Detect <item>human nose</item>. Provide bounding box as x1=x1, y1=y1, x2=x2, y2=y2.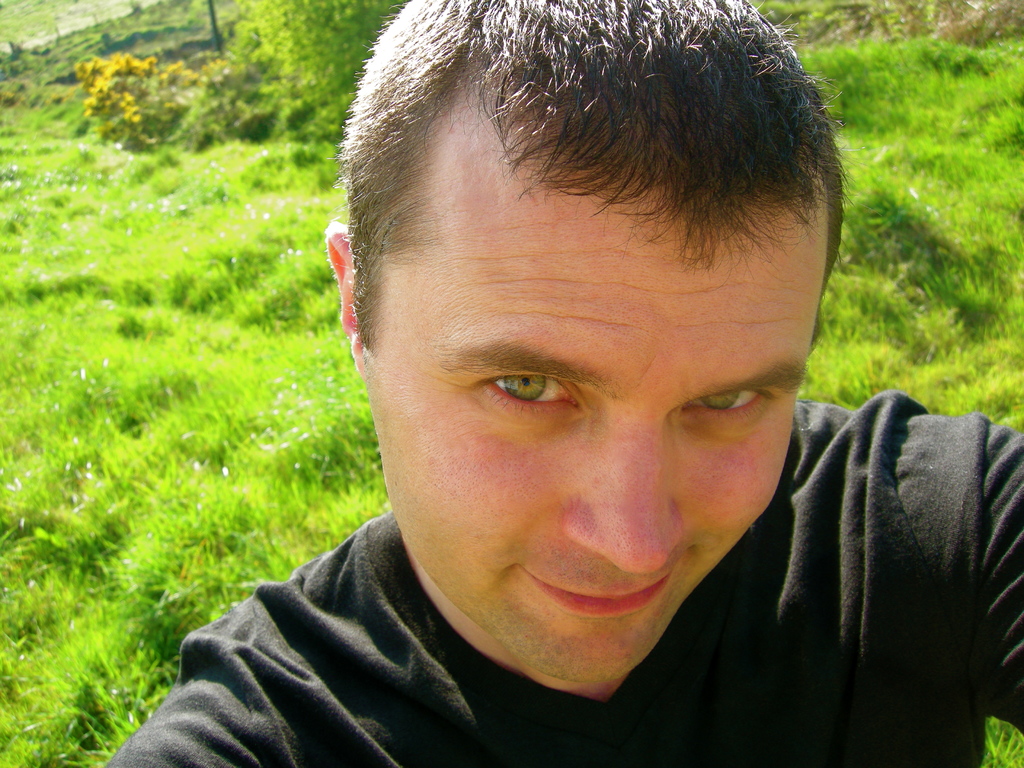
x1=556, y1=433, x2=690, y2=572.
